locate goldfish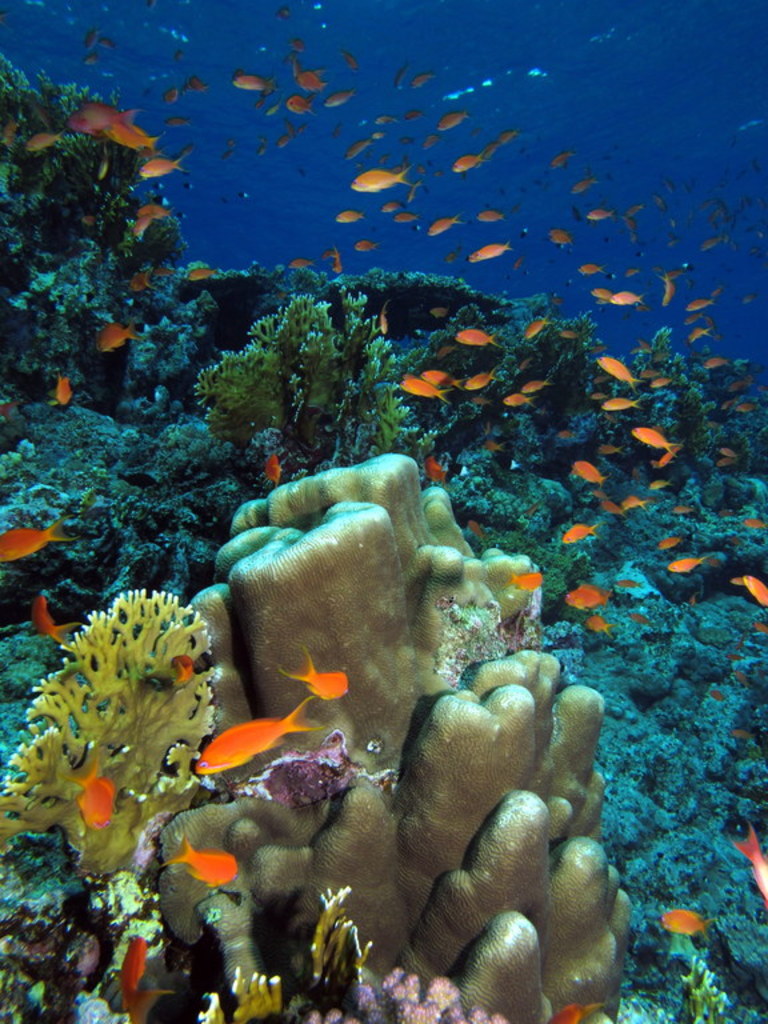
333,208,365,223
